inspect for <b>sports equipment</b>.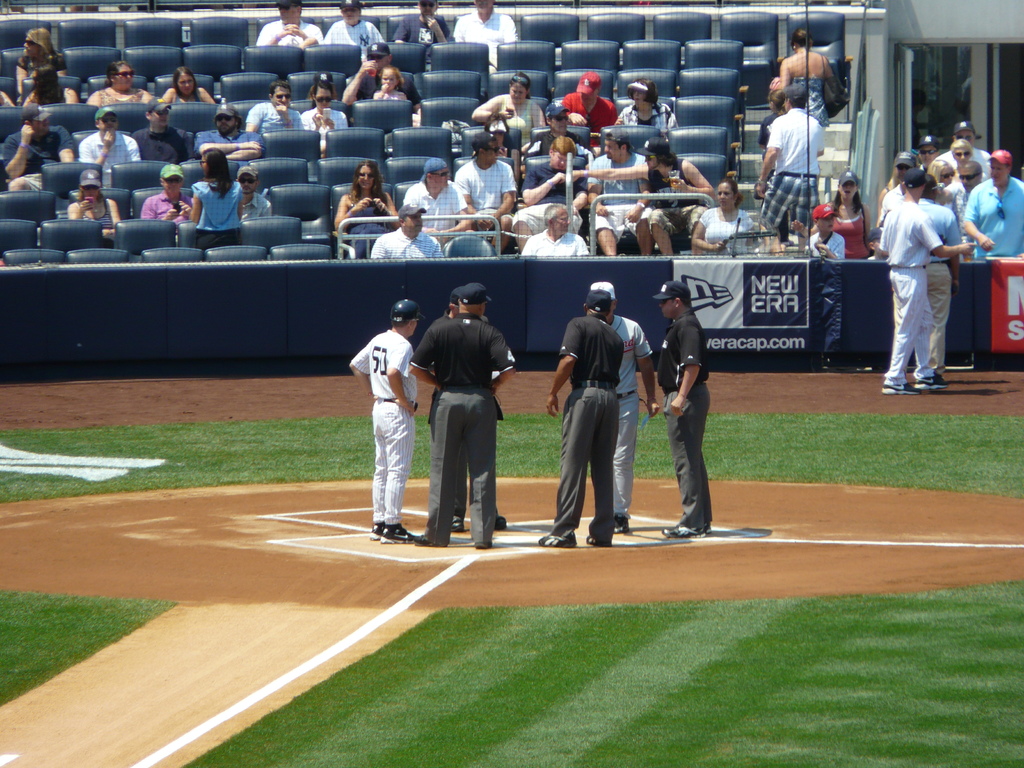
Inspection: x1=381 y1=524 x2=420 y2=542.
